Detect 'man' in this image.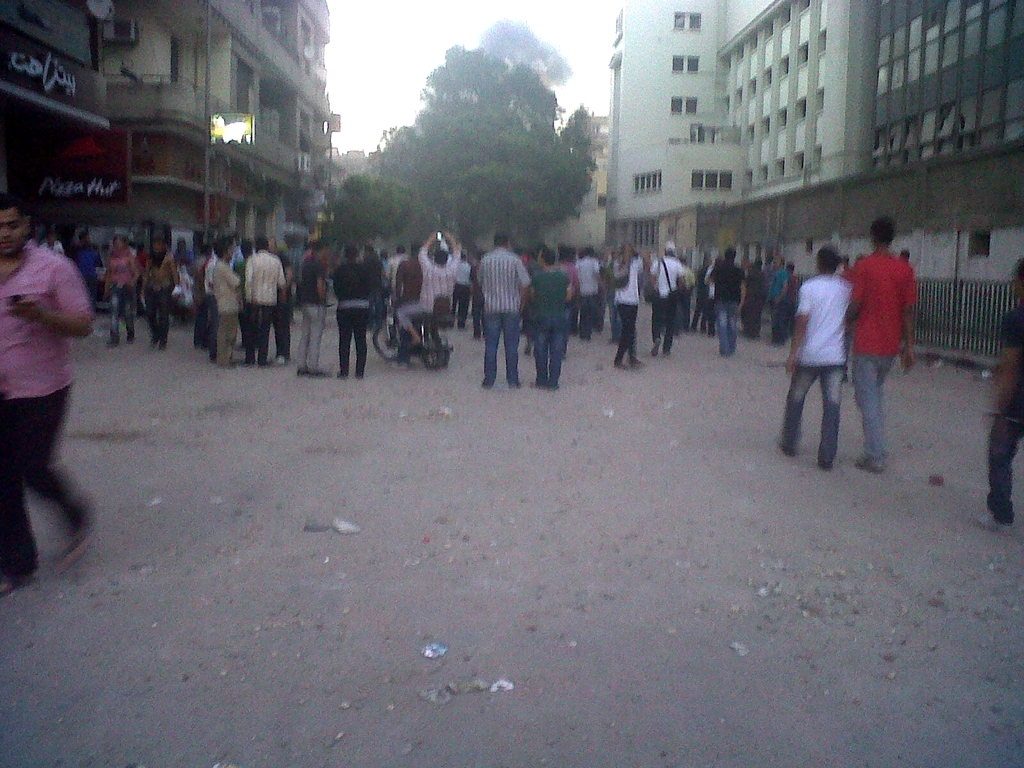
Detection: crop(381, 227, 465, 360).
